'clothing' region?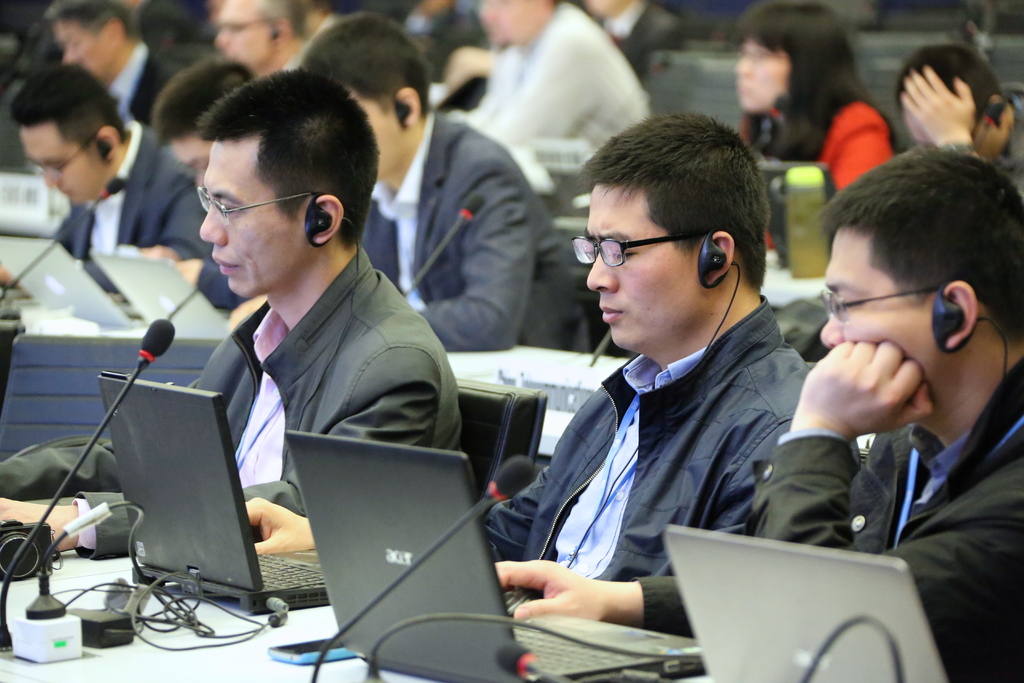
{"x1": 0, "y1": 243, "x2": 468, "y2": 555}
